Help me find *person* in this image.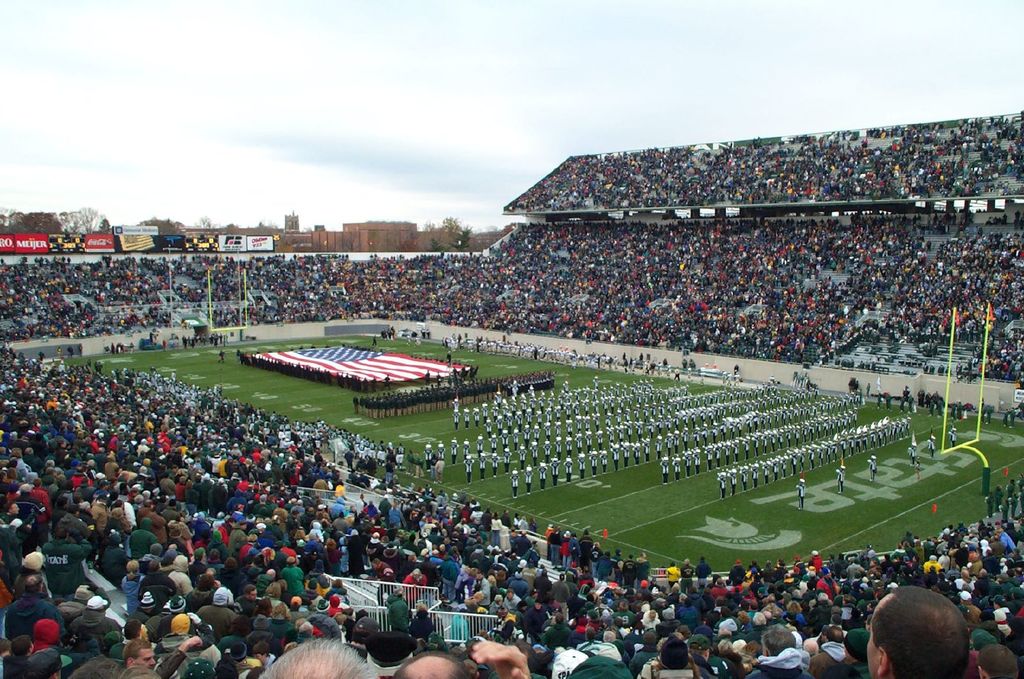
Found it: select_region(867, 456, 879, 484).
